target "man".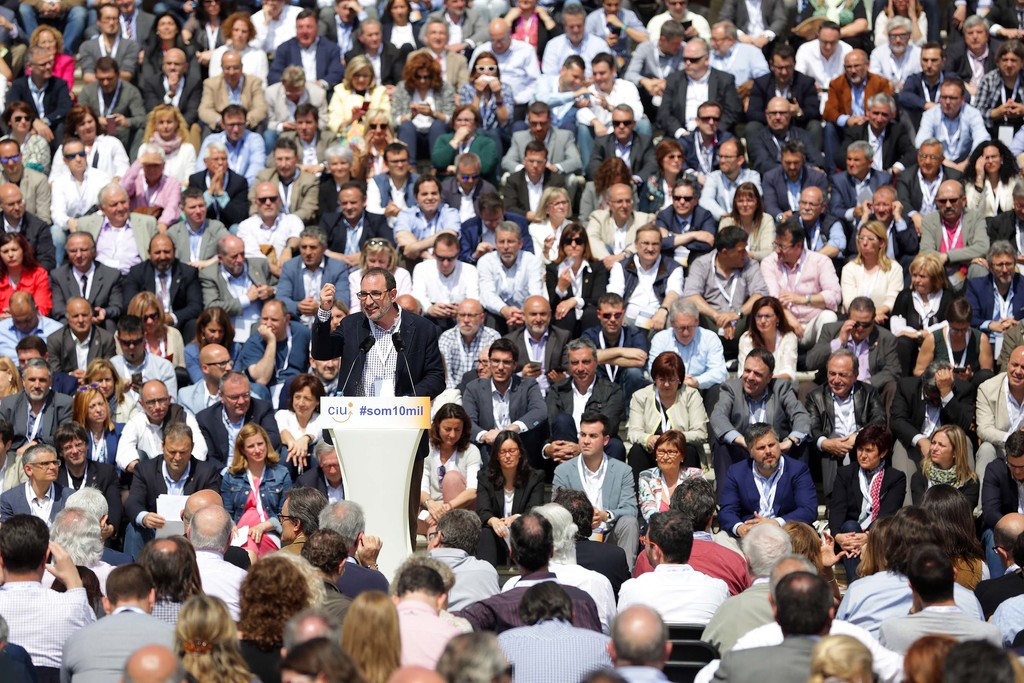
Target region: bbox=[303, 443, 344, 499].
